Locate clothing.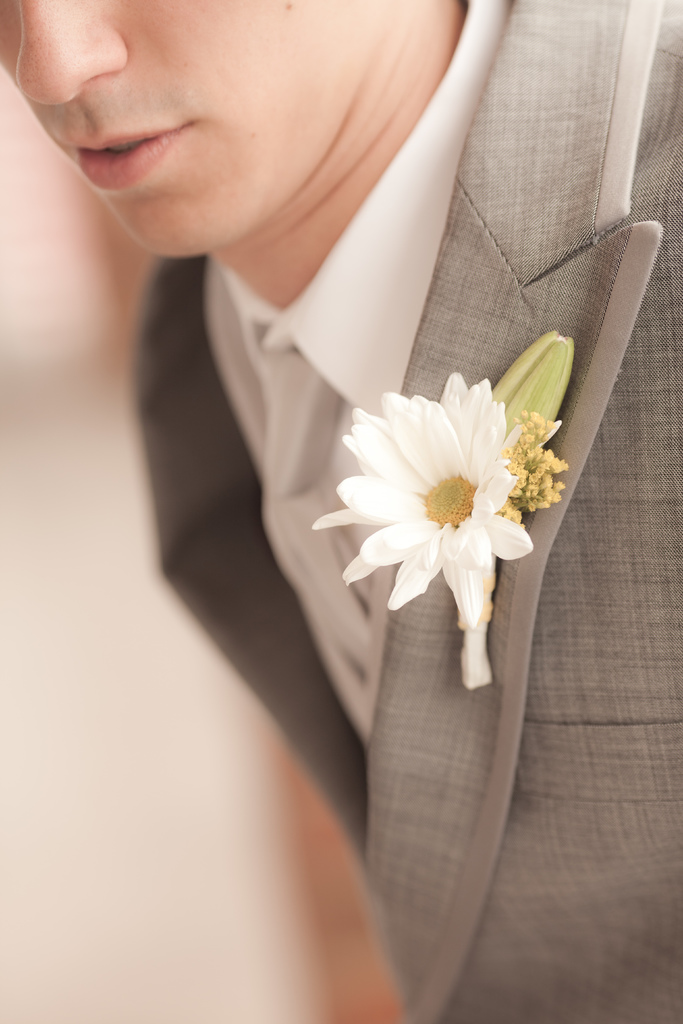
Bounding box: {"x1": 160, "y1": 0, "x2": 682, "y2": 1023}.
